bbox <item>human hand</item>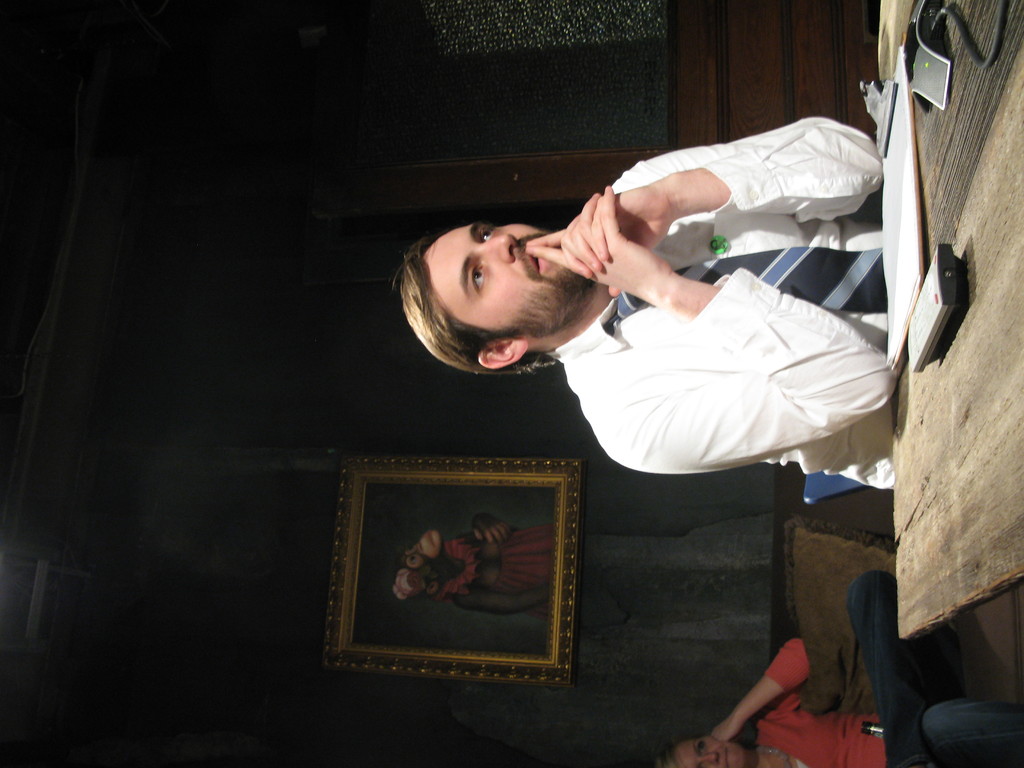
526, 188, 670, 298
